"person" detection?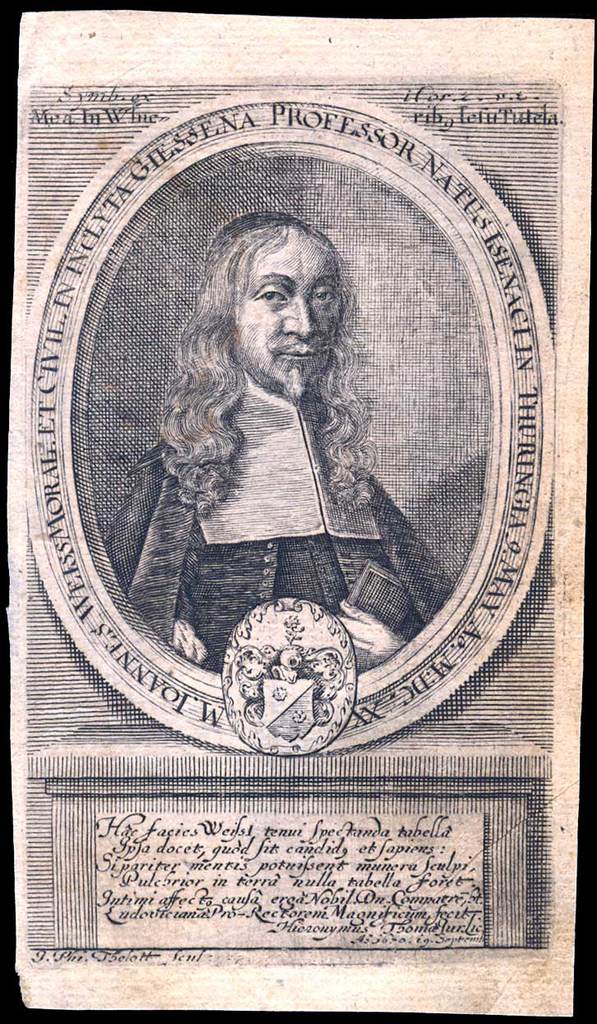
pyautogui.locateOnScreen(103, 212, 456, 682)
